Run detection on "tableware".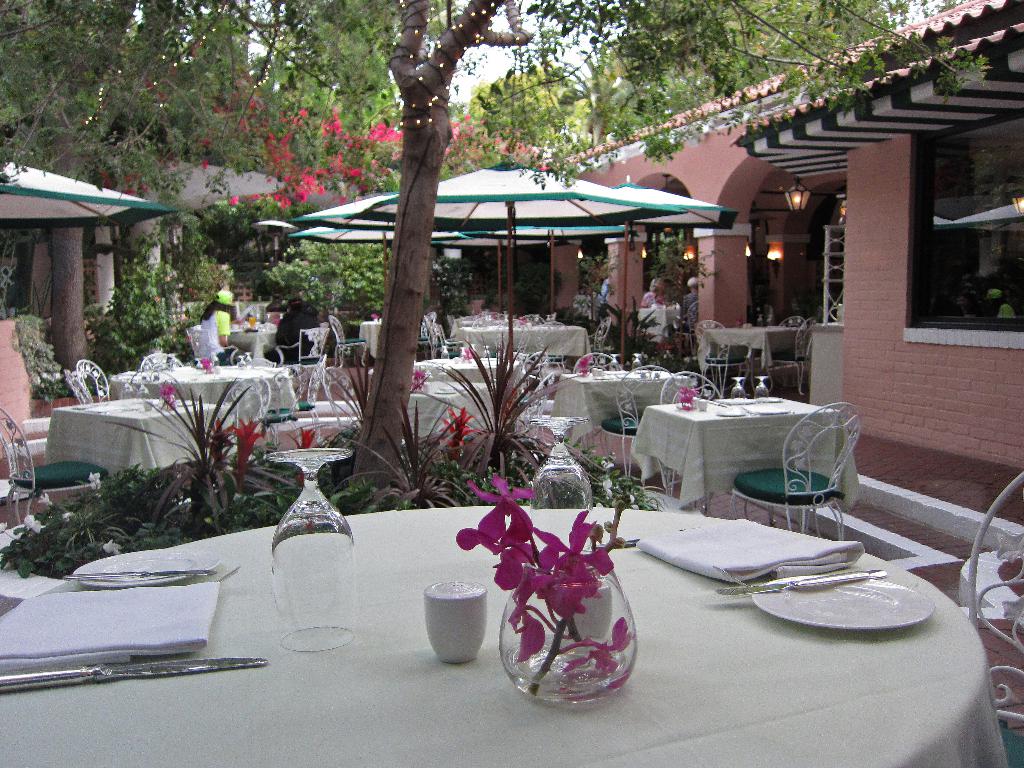
Result: [left=193, top=357, right=205, bottom=376].
